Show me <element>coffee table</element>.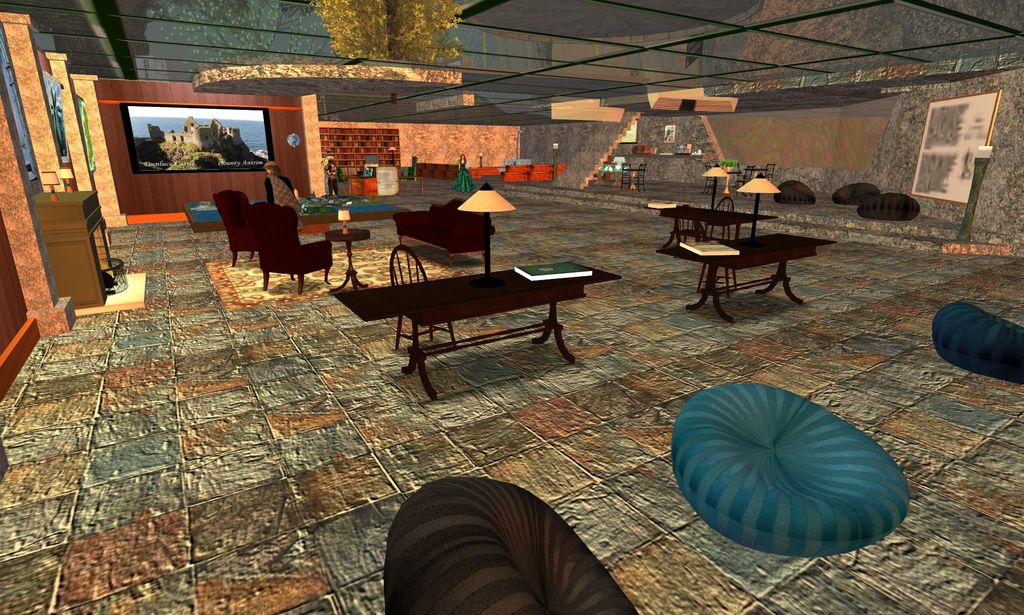
<element>coffee table</element> is here: detection(325, 224, 372, 291).
